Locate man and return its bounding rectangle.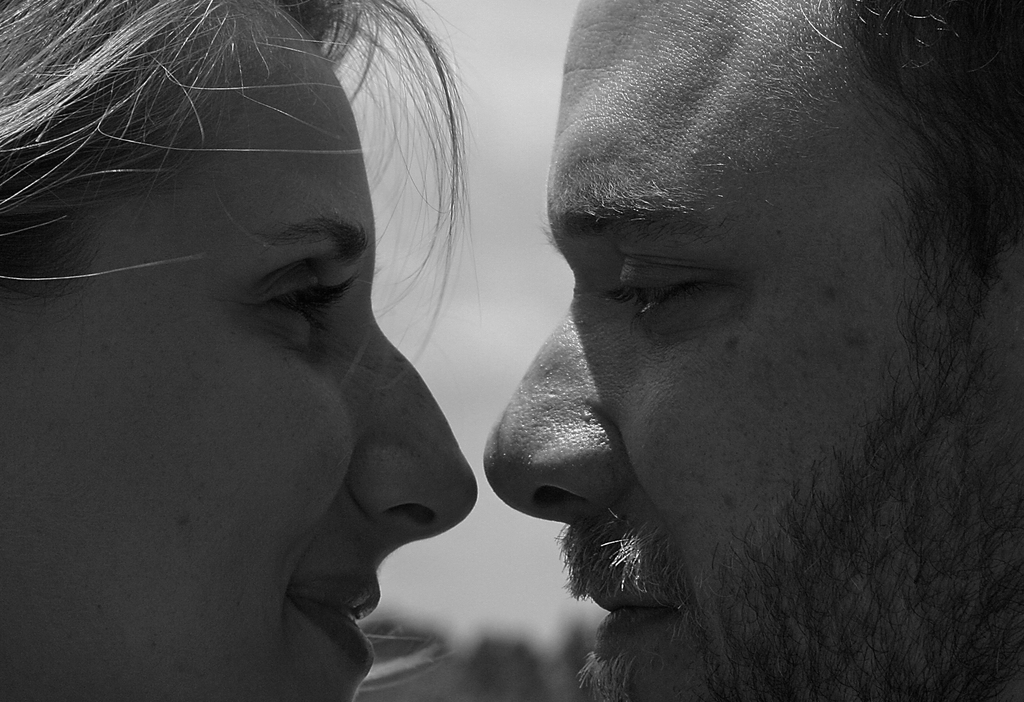
x1=483 y1=0 x2=1023 y2=701.
